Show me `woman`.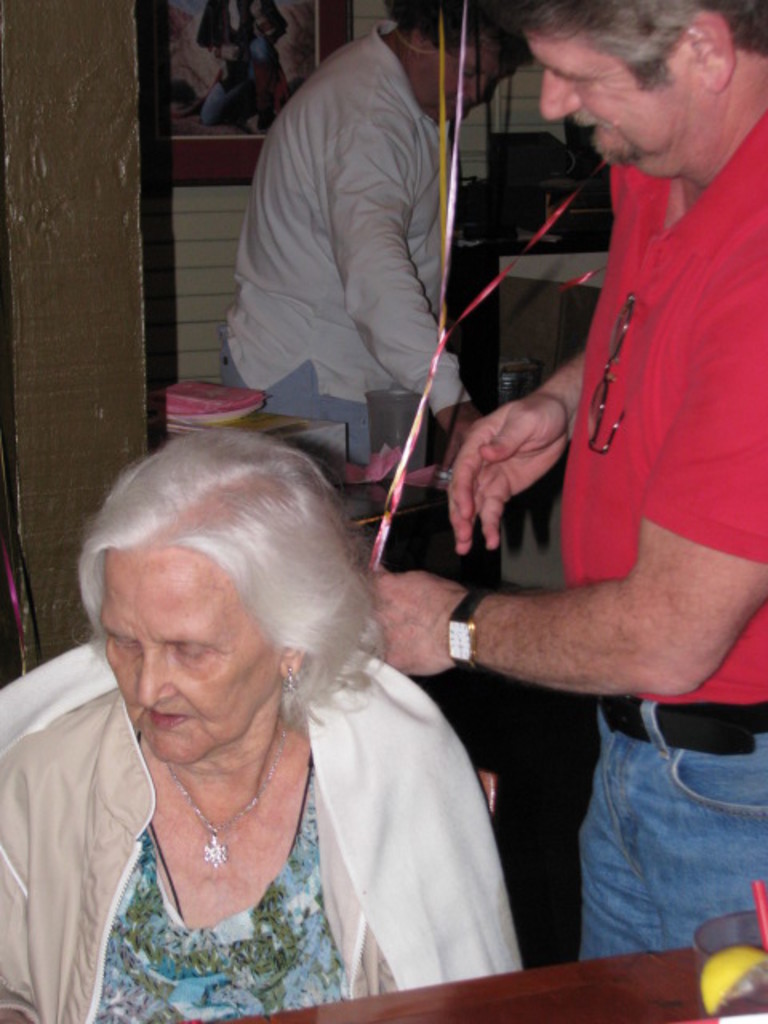
`woman` is here: BBox(21, 363, 539, 1003).
